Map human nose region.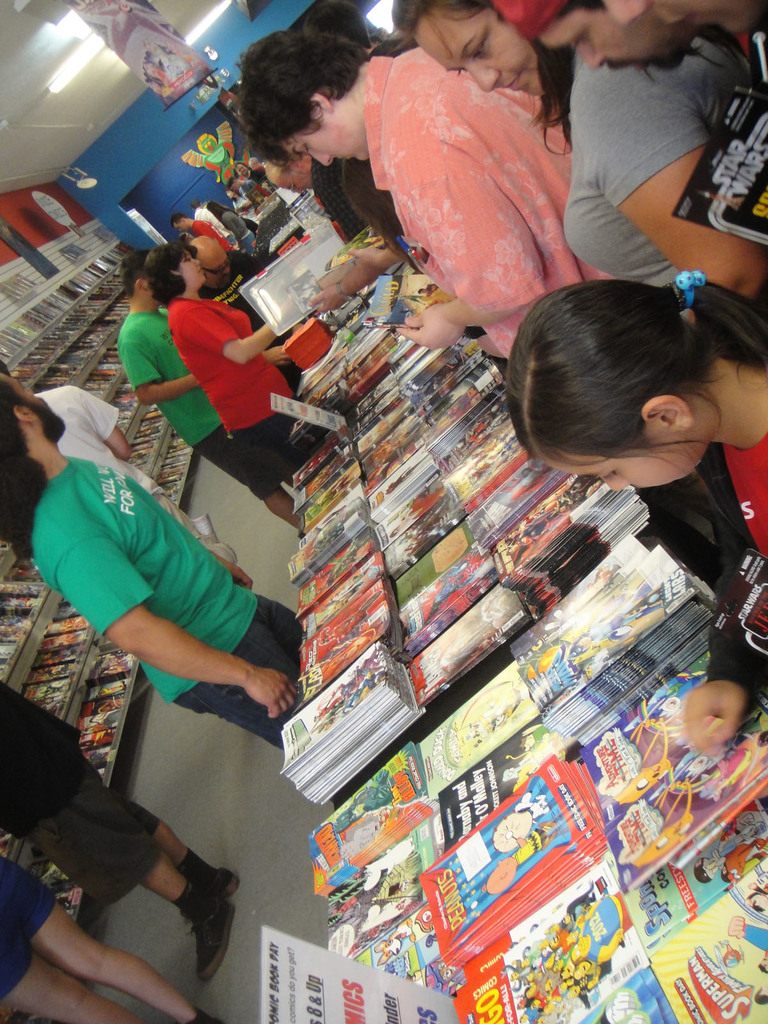
Mapped to x1=471, y1=67, x2=506, y2=92.
